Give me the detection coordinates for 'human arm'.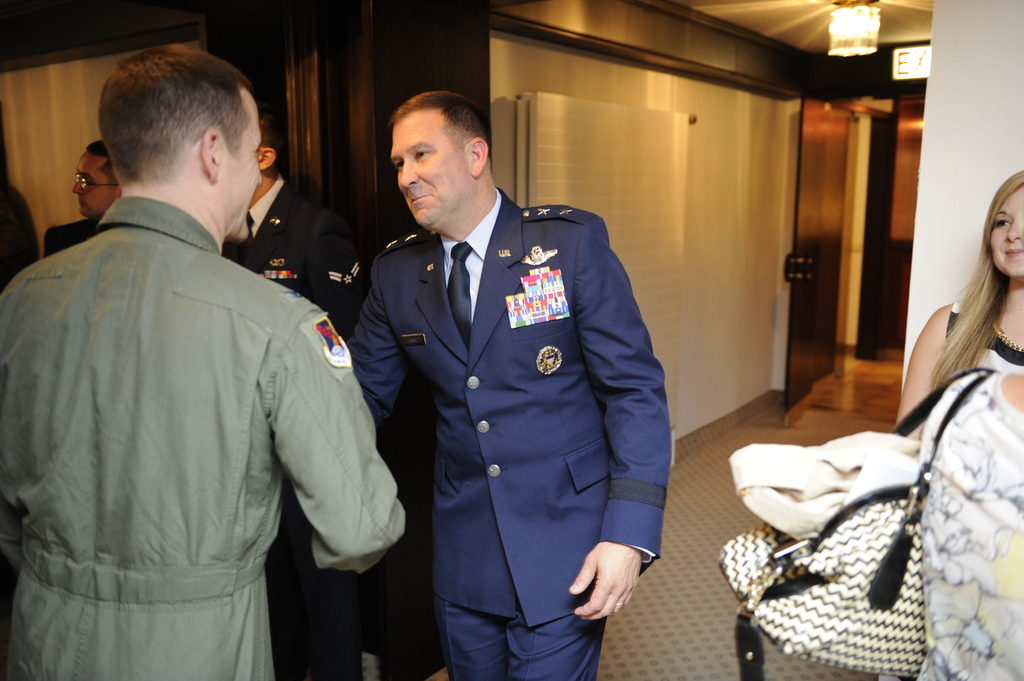
left=563, top=214, right=669, bottom=619.
